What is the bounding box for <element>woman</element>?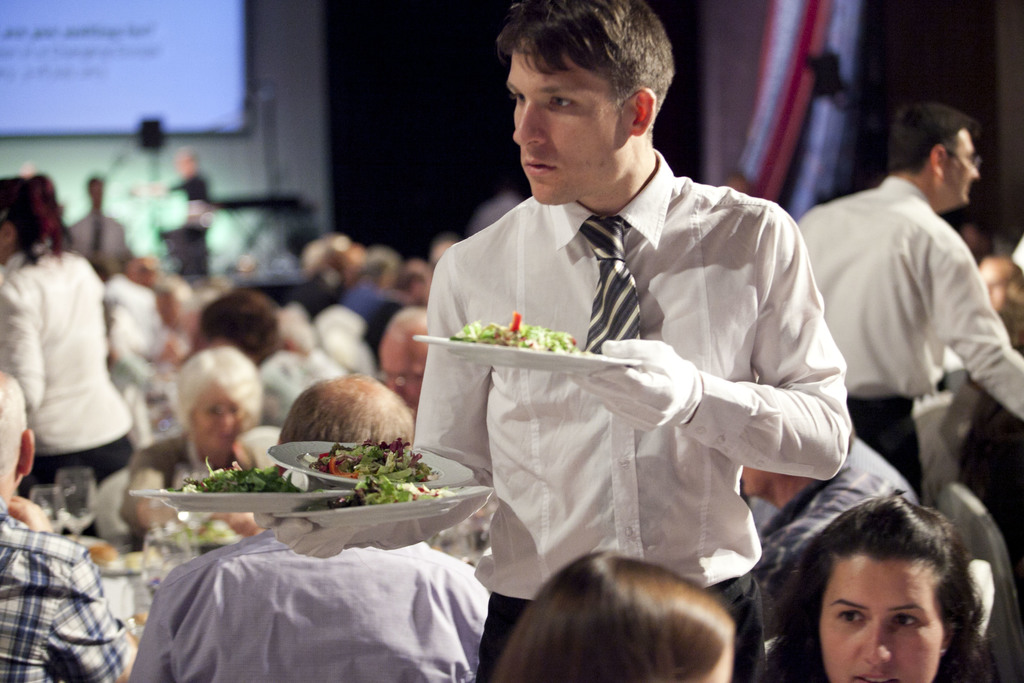
[x1=0, y1=169, x2=140, y2=503].
